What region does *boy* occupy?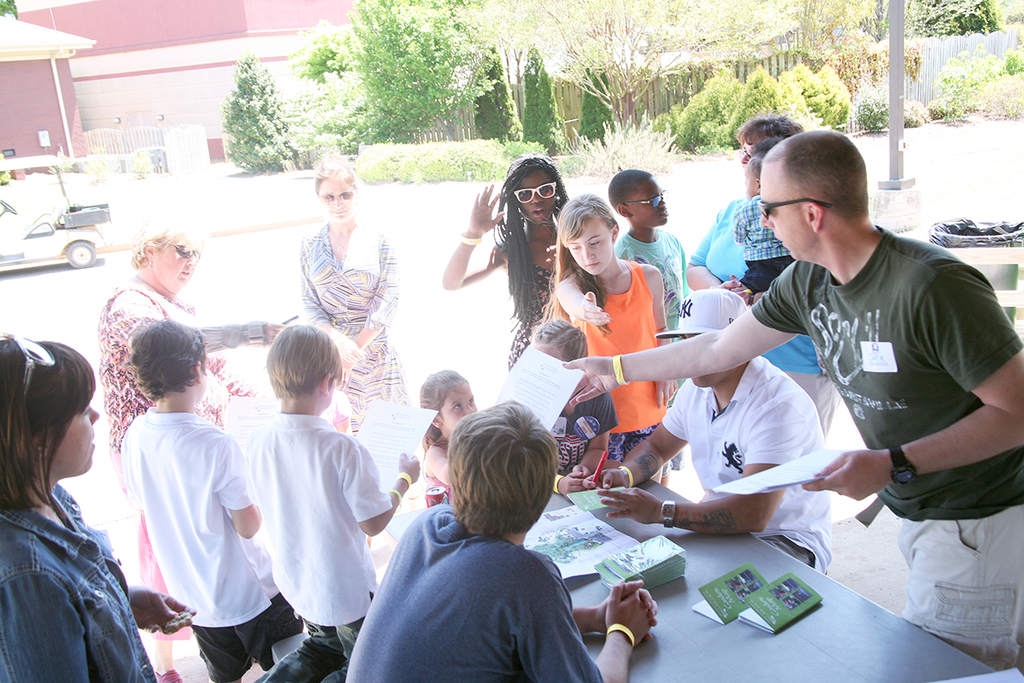
bbox=(611, 169, 686, 487).
